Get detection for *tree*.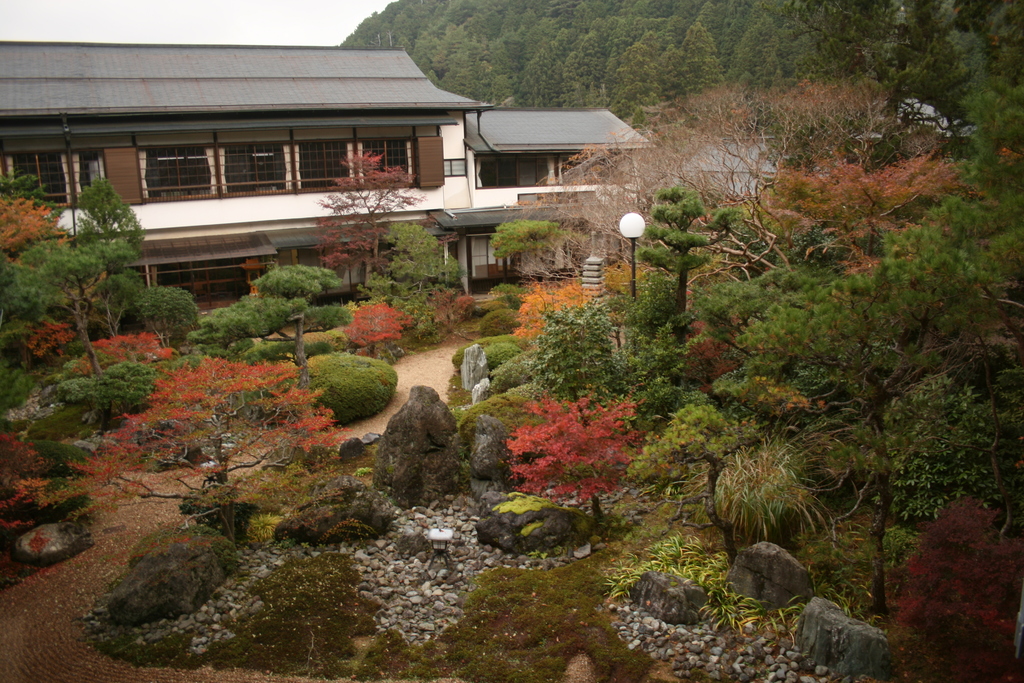
Detection: bbox=(198, 259, 356, 368).
